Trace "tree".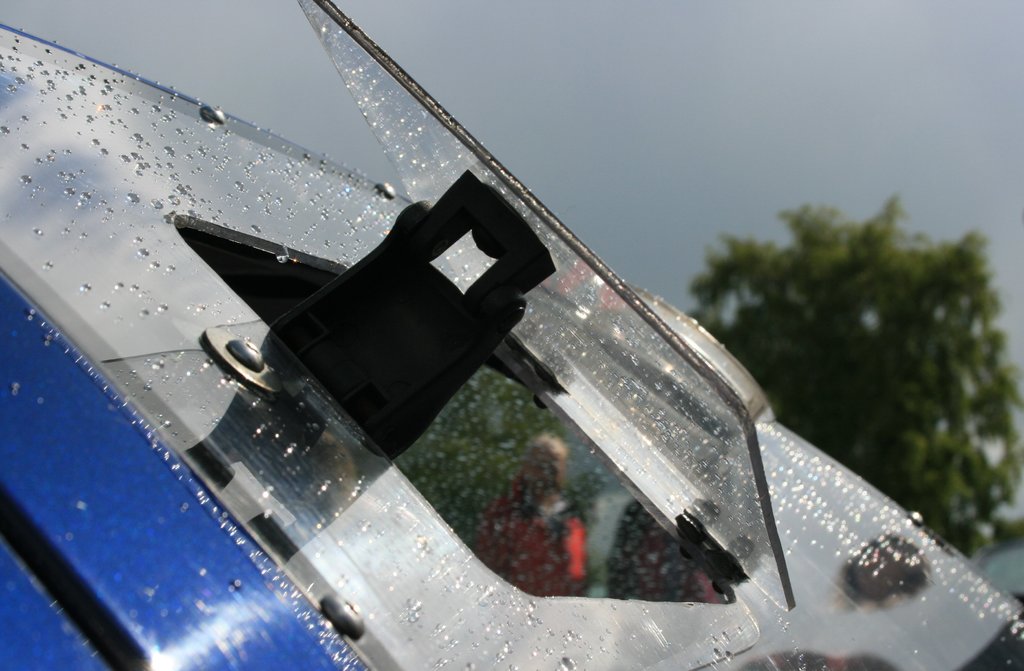
Traced to 689,174,1023,526.
